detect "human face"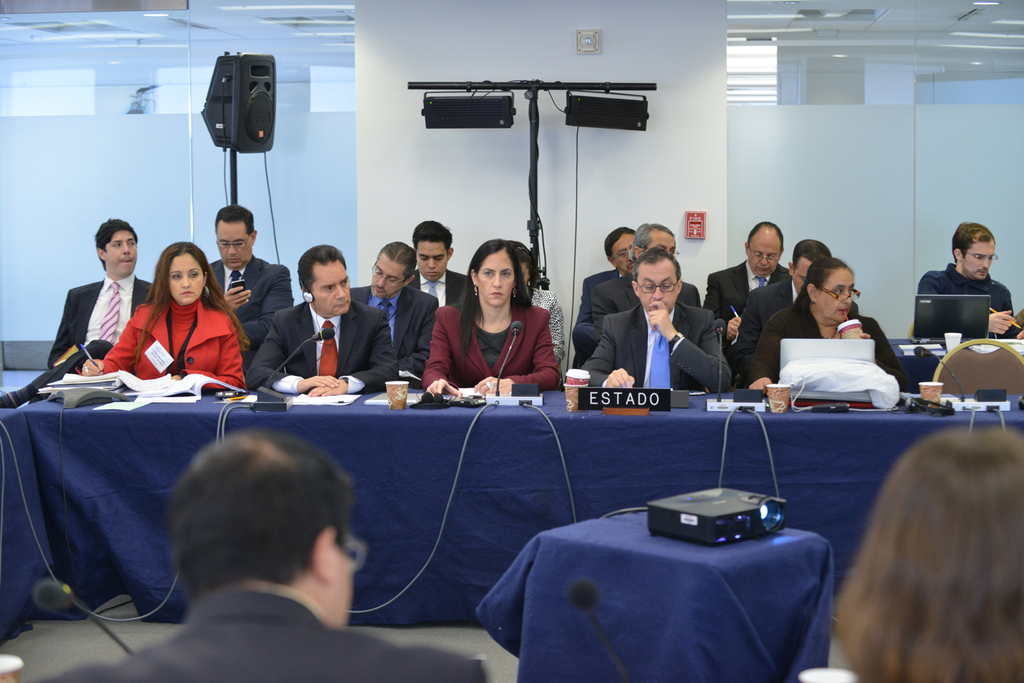
select_region(478, 251, 513, 310)
